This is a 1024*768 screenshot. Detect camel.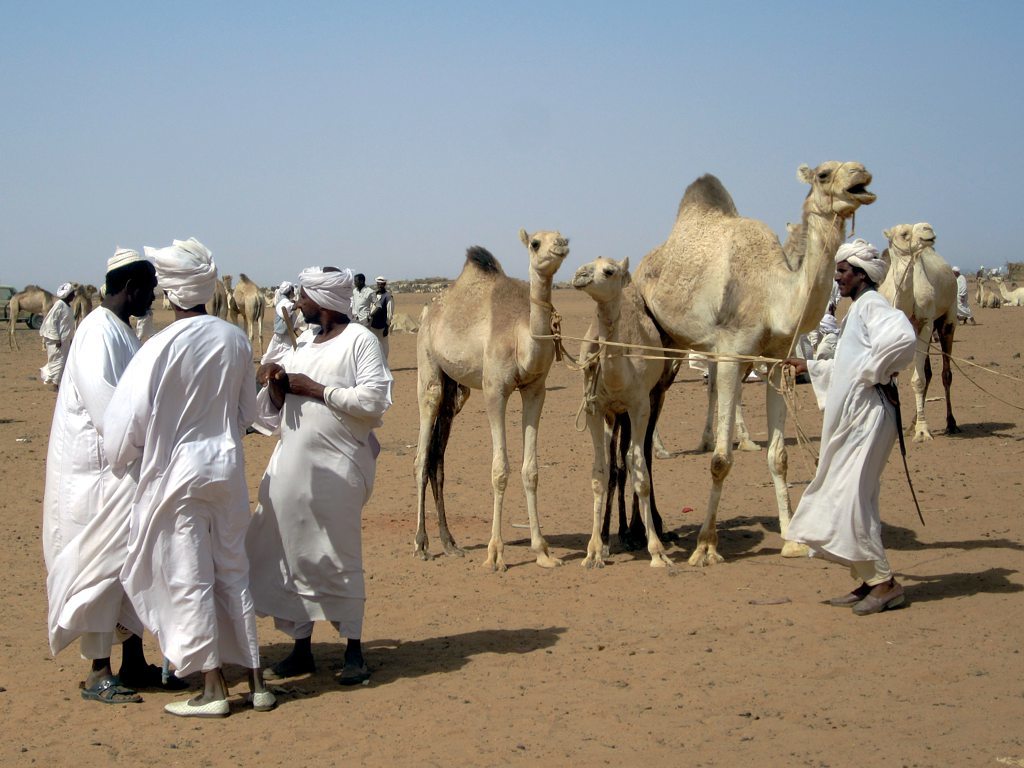
2, 287, 56, 348.
